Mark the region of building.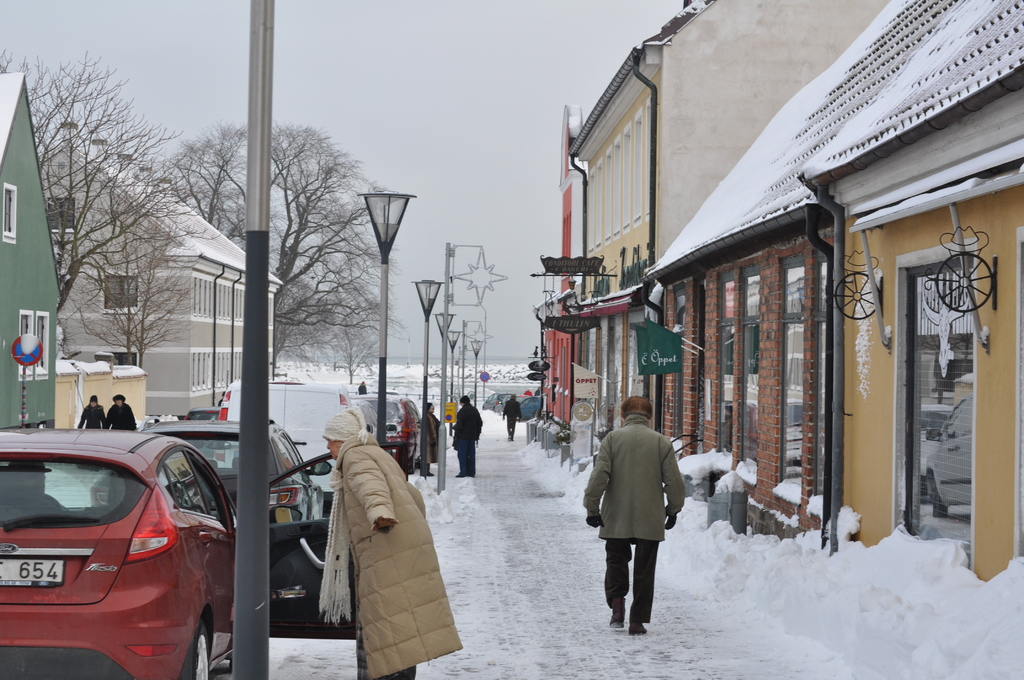
Region: [525,105,579,469].
